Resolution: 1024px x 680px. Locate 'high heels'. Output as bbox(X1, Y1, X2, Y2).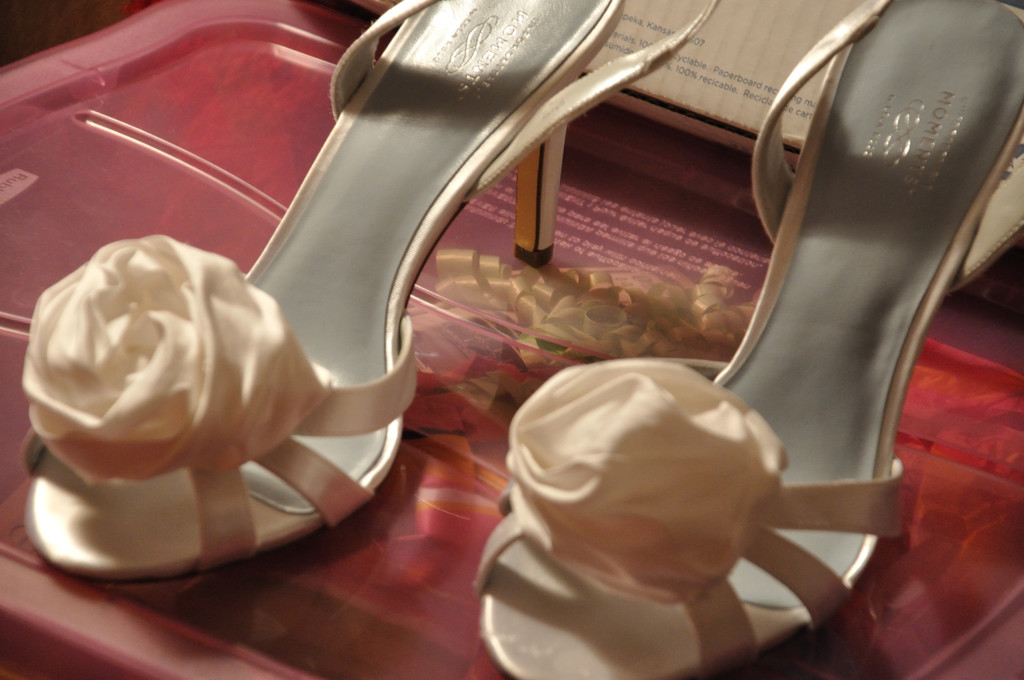
bbox(472, 0, 1023, 679).
